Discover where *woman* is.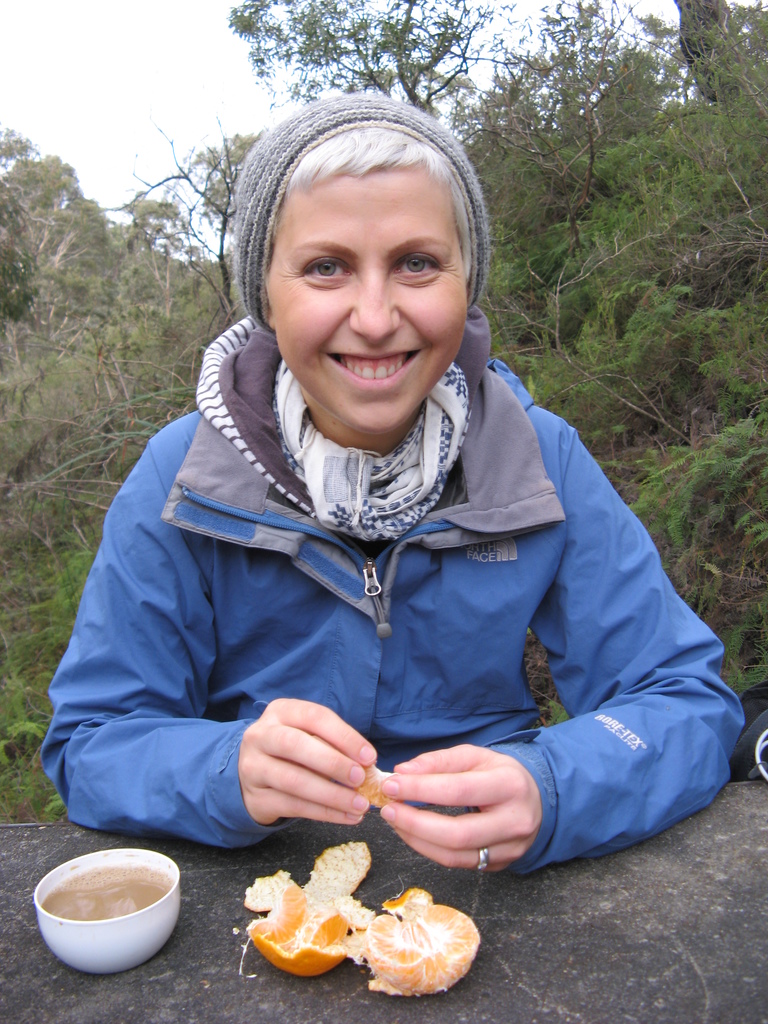
Discovered at <region>20, 94, 752, 937</region>.
